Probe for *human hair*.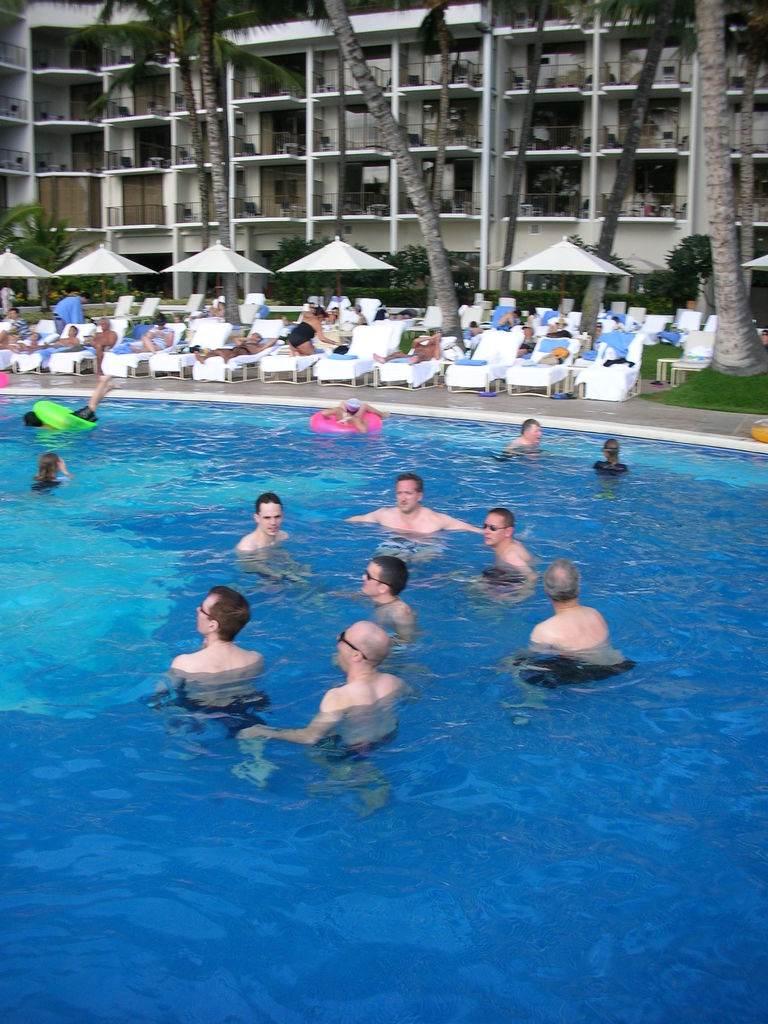
Probe result: (left=372, top=557, right=407, bottom=603).
